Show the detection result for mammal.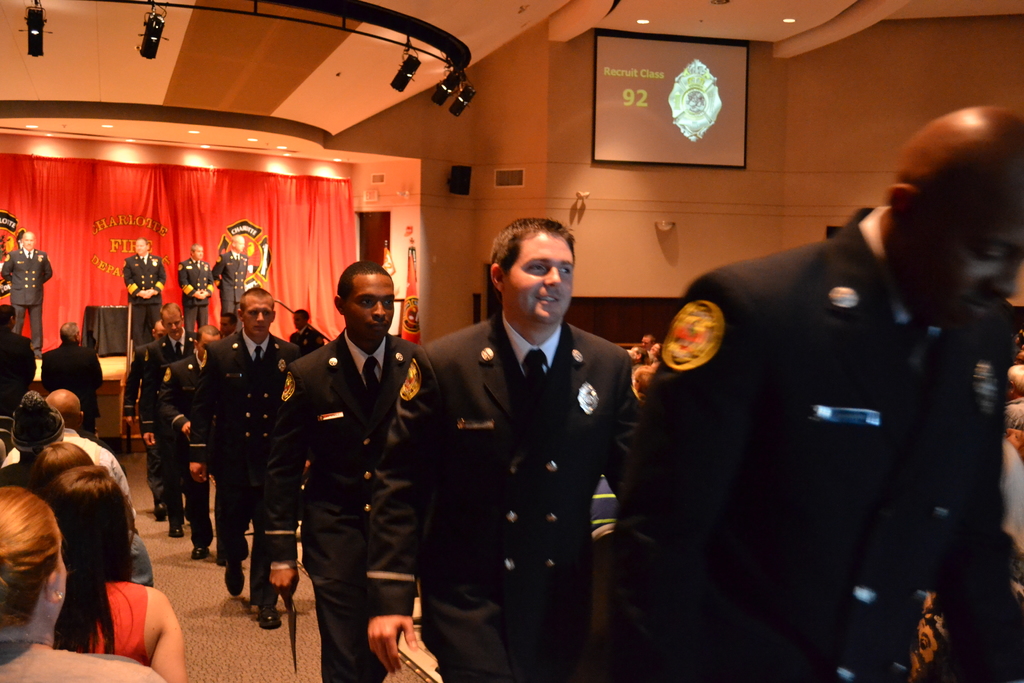
[left=210, top=231, right=251, bottom=327].
